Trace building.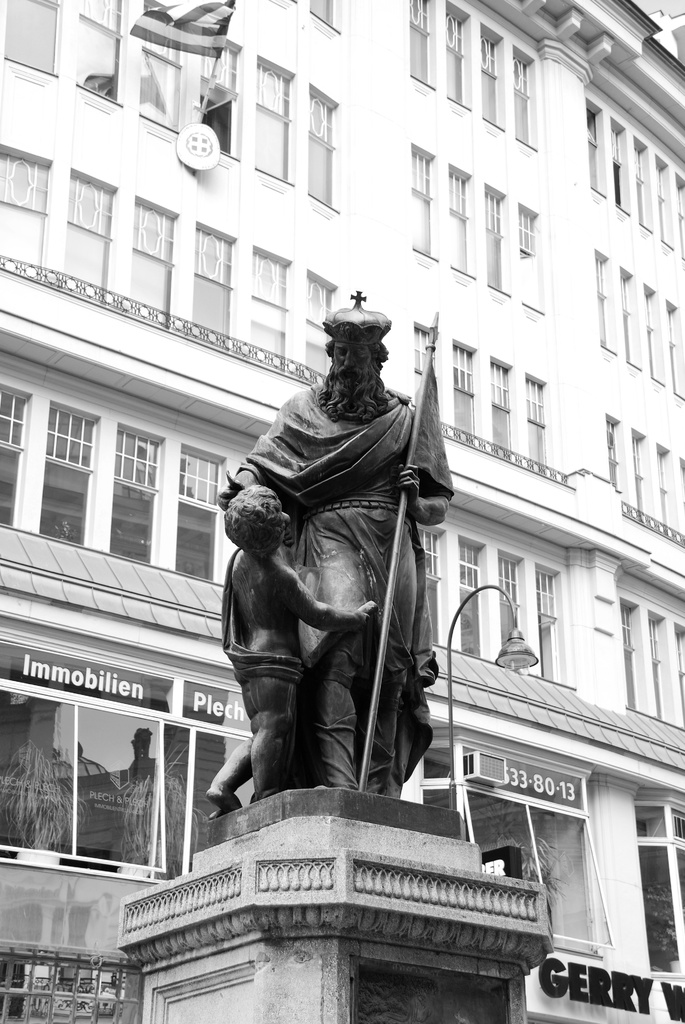
Traced to l=0, t=0, r=684, b=1023.
